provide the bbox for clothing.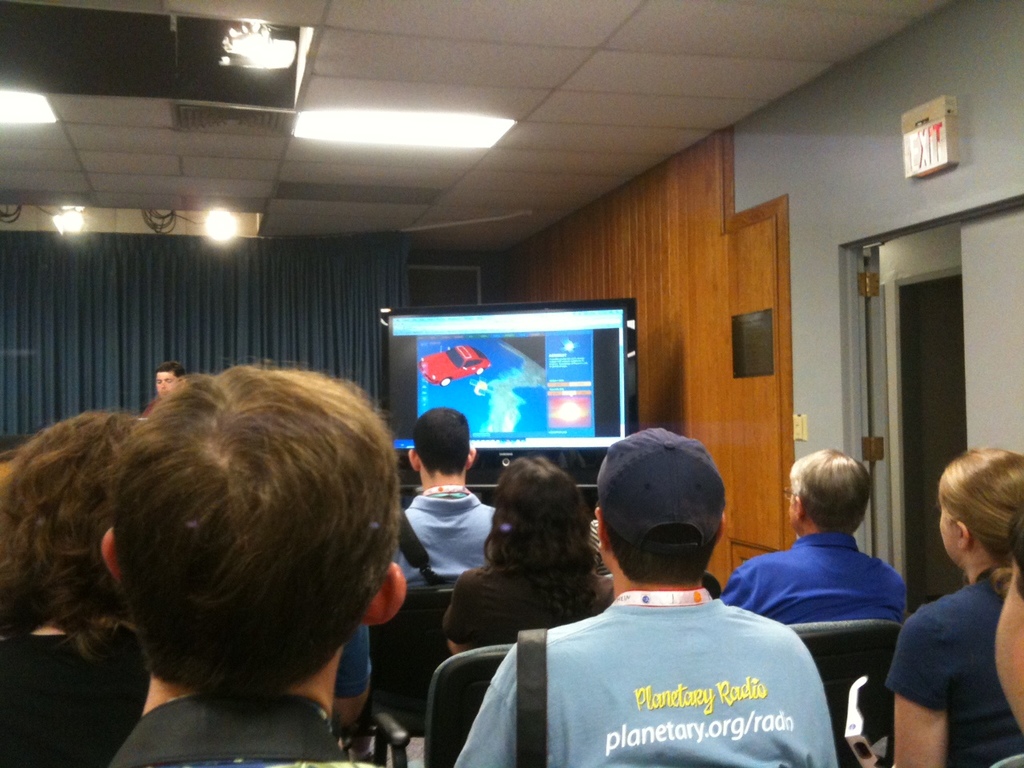
447:587:865:767.
